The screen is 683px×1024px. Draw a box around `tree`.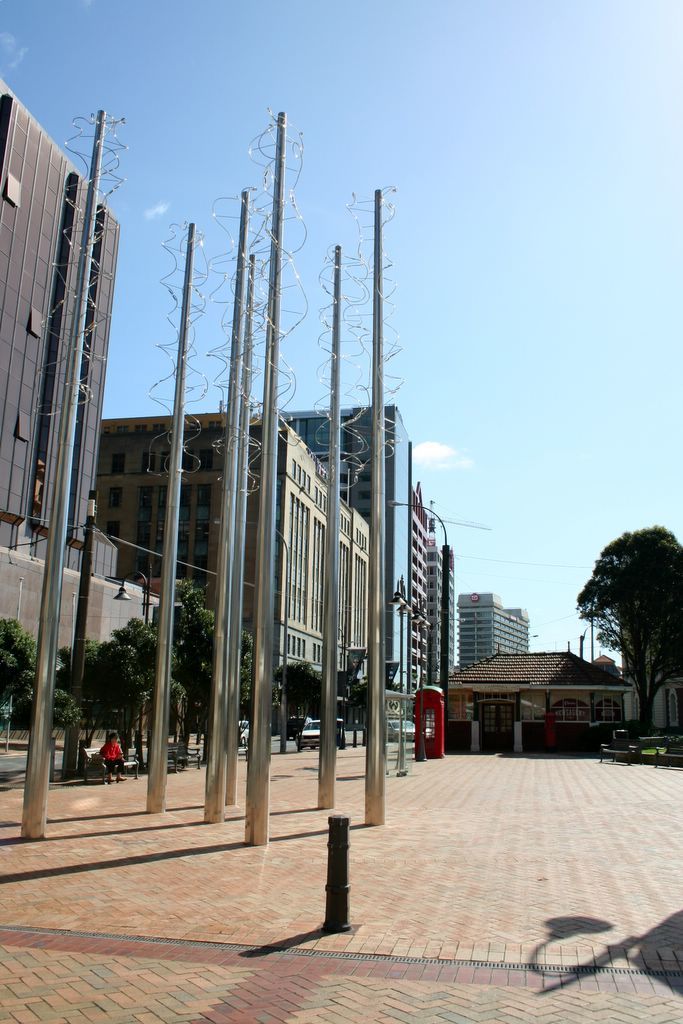
box=[0, 611, 38, 752].
